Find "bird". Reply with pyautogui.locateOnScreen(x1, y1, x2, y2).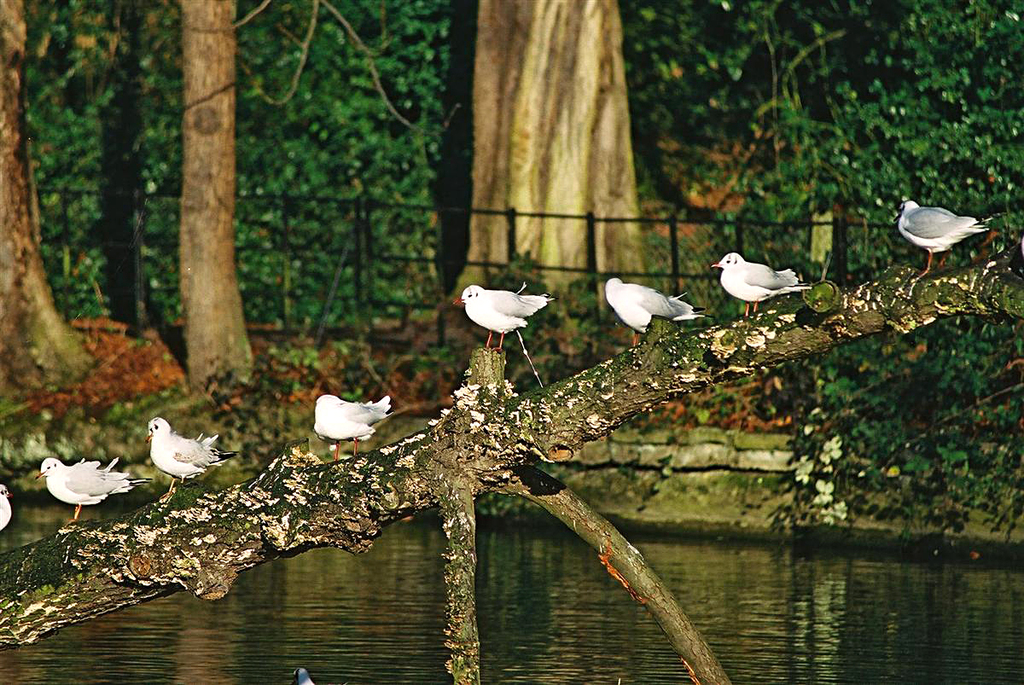
pyautogui.locateOnScreen(309, 392, 393, 466).
